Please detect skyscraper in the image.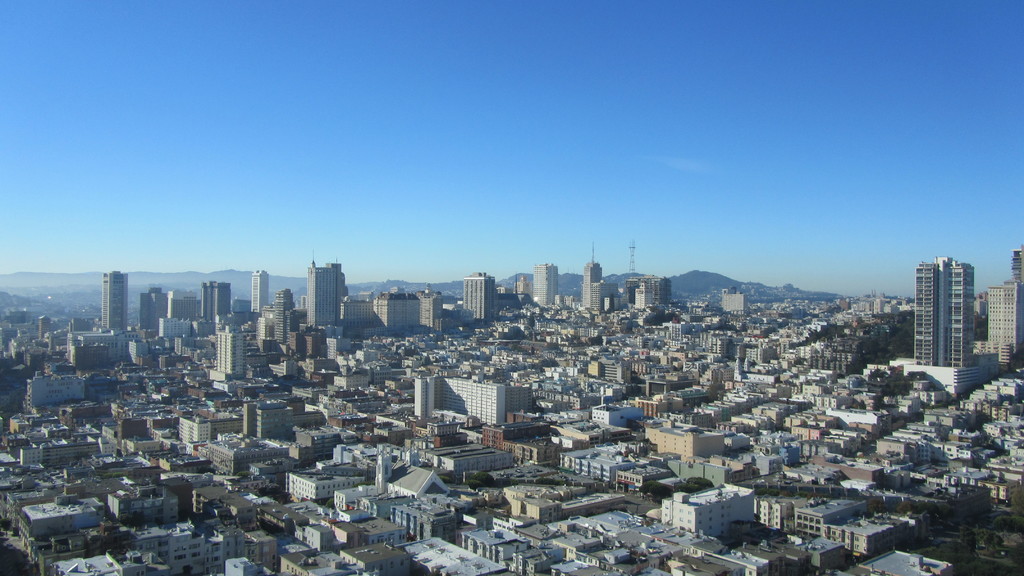
bbox=[531, 265, 558, 306].
